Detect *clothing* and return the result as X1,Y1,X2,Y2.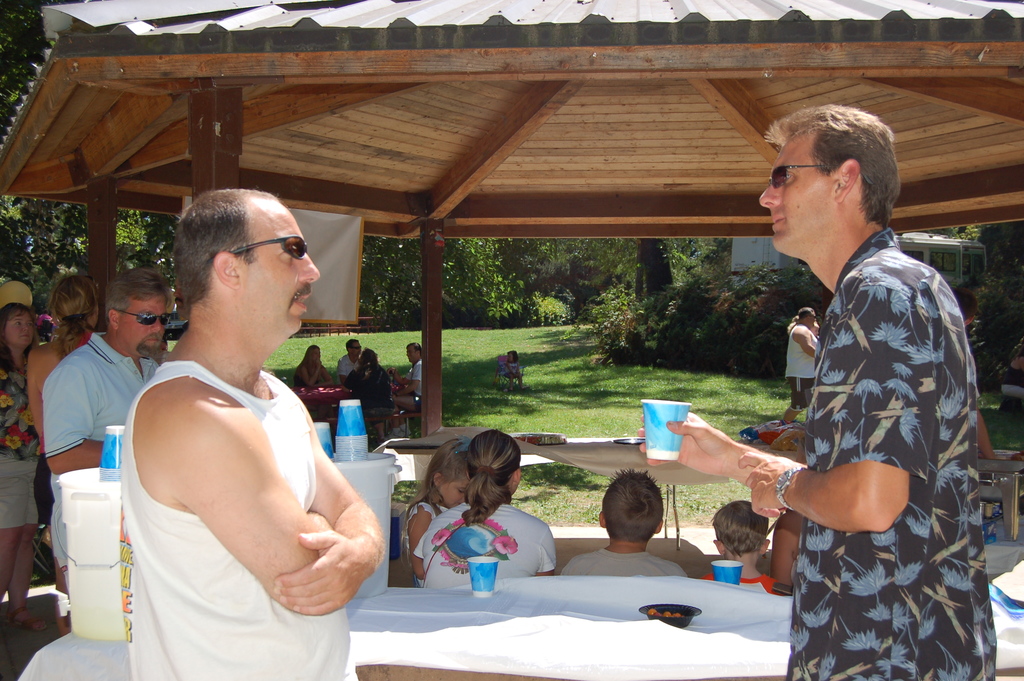
406,501,454,584.
